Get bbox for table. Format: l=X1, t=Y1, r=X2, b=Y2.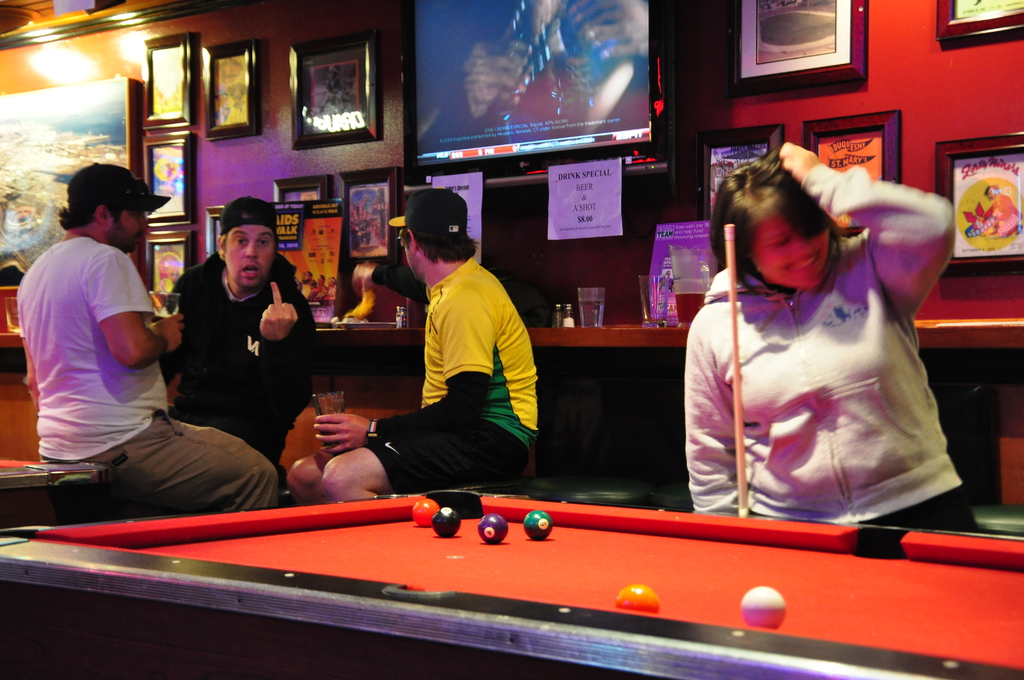
l=0, t=482, r=1023, b=679.
